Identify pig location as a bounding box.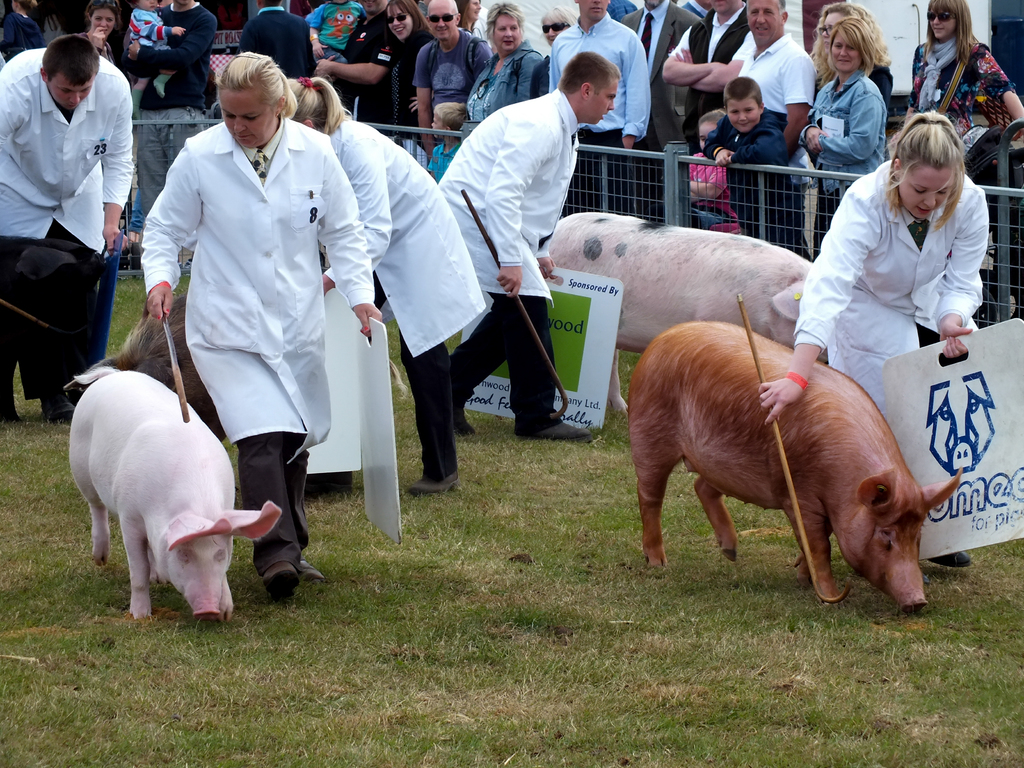
l=923, t=369, r=991, b=475.
